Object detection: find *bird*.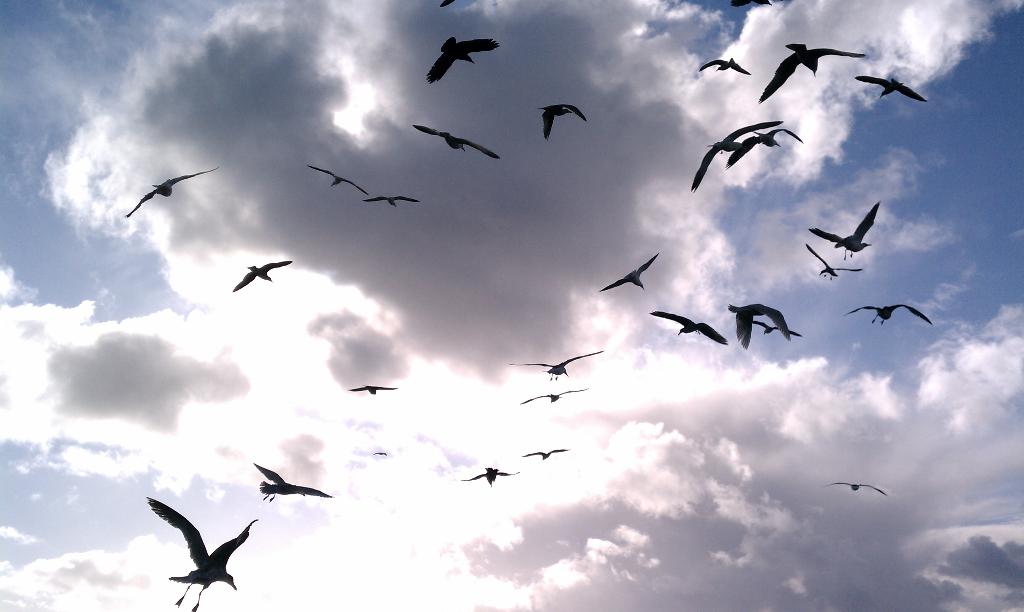
[414, 127, 502, 163].
